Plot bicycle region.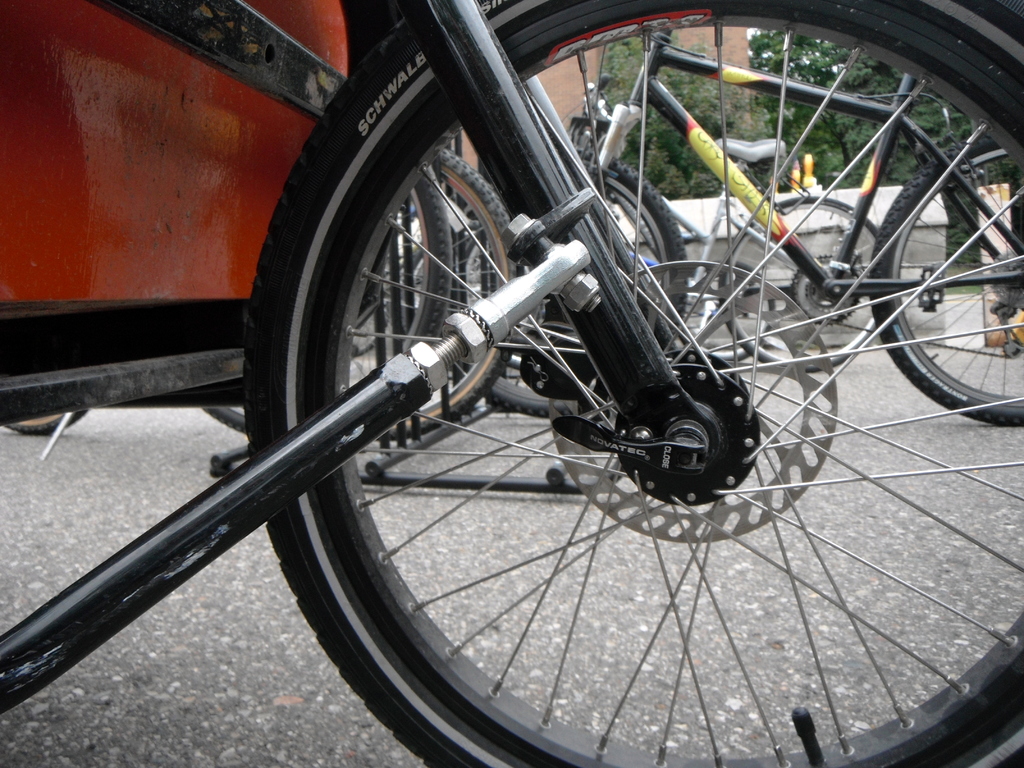
Plotted at rect(455, 68, 890, 368).
